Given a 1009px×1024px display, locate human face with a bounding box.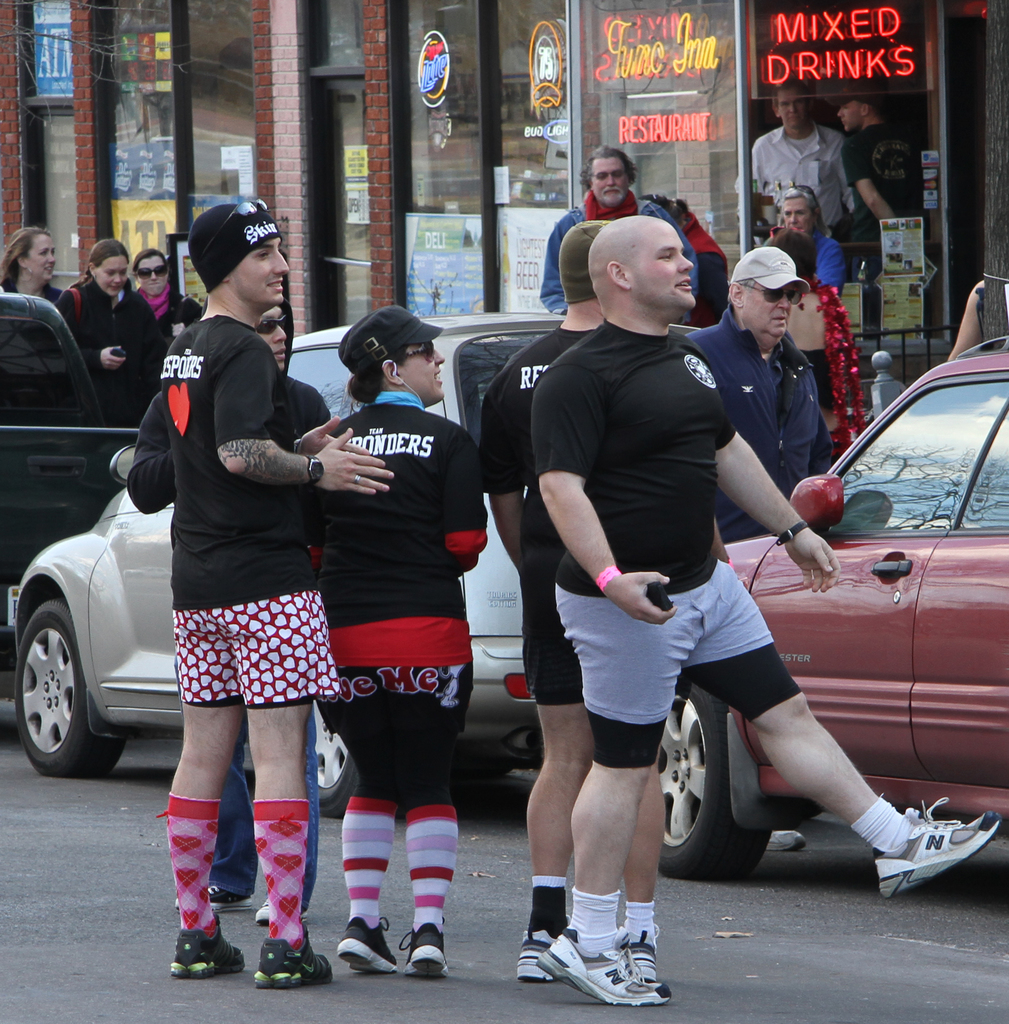
Located: (left=781, top=199, right=811, bottom=230).
